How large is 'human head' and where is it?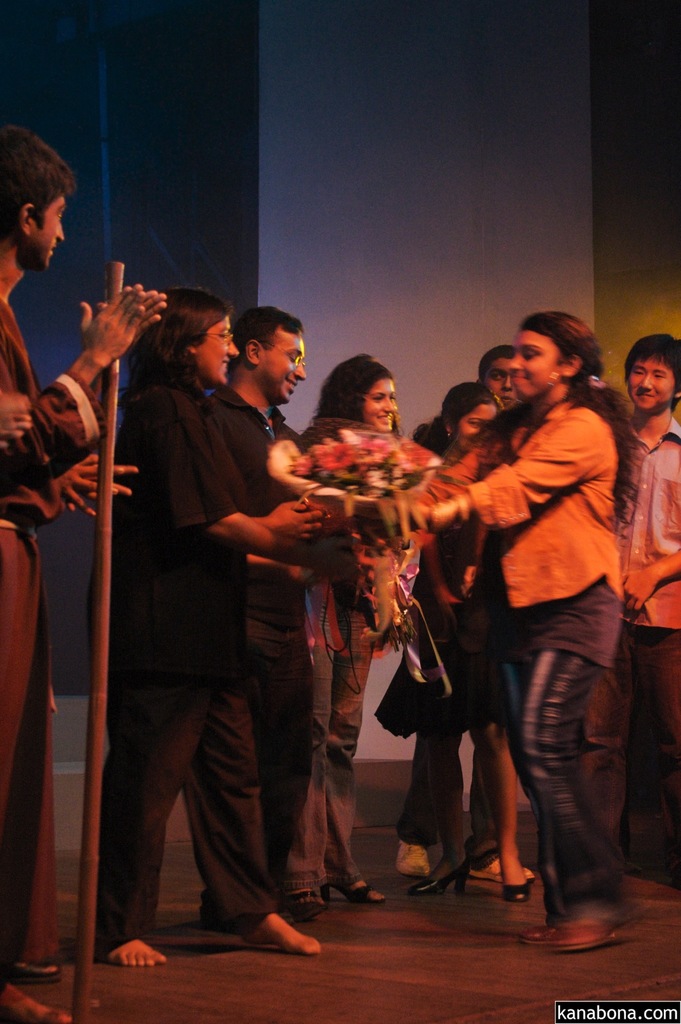
Bounding box: select_region(1, 129, 80, 259).
